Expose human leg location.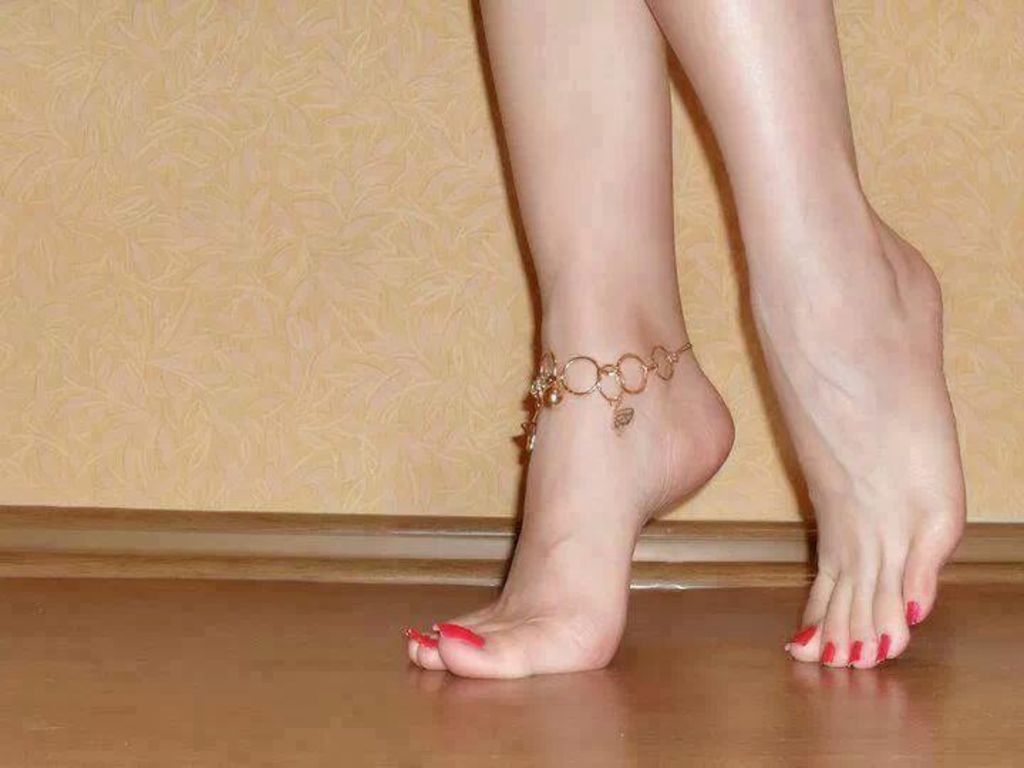
Exposed at (401, 0, 735, 678).
